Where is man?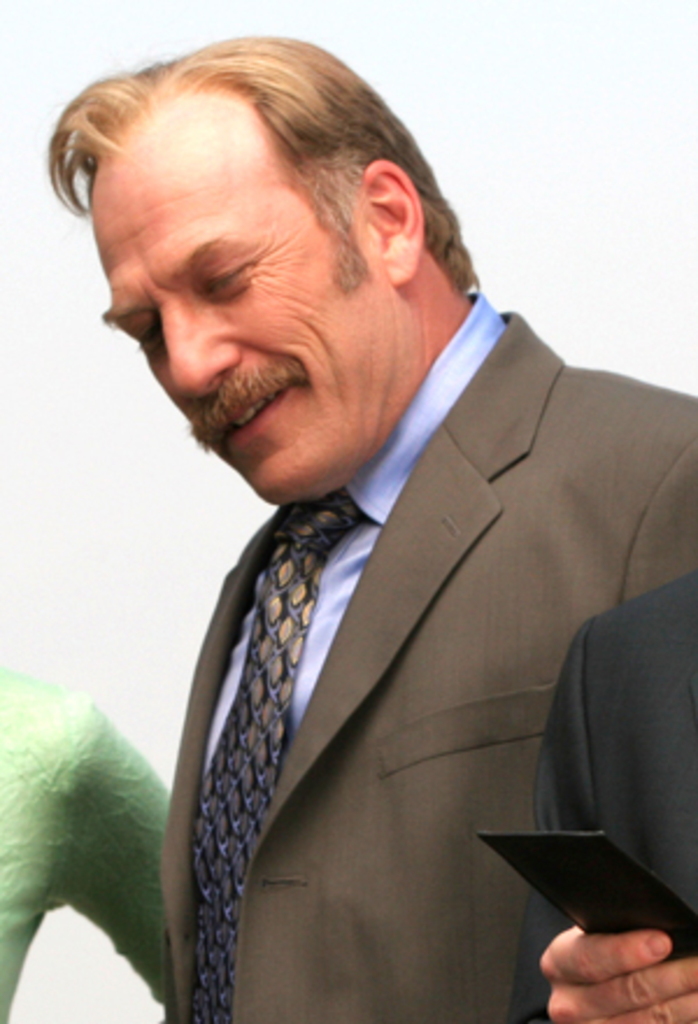
(51, 7, 697, 1022).
